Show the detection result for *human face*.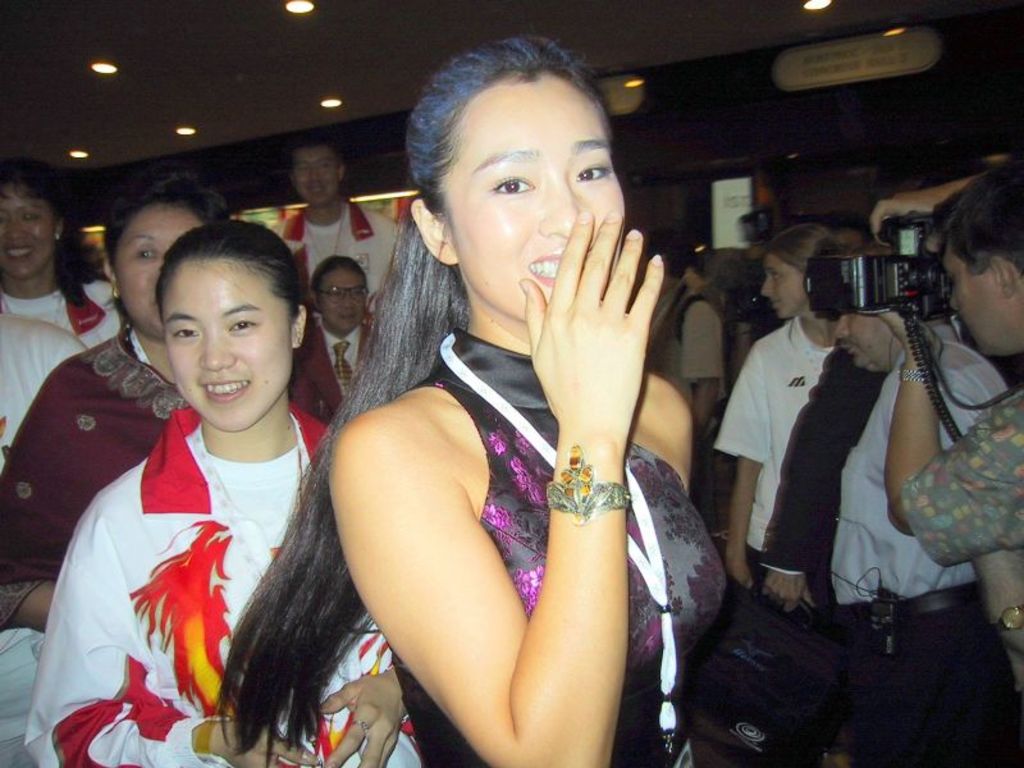
[324, 275, 367, 334].
